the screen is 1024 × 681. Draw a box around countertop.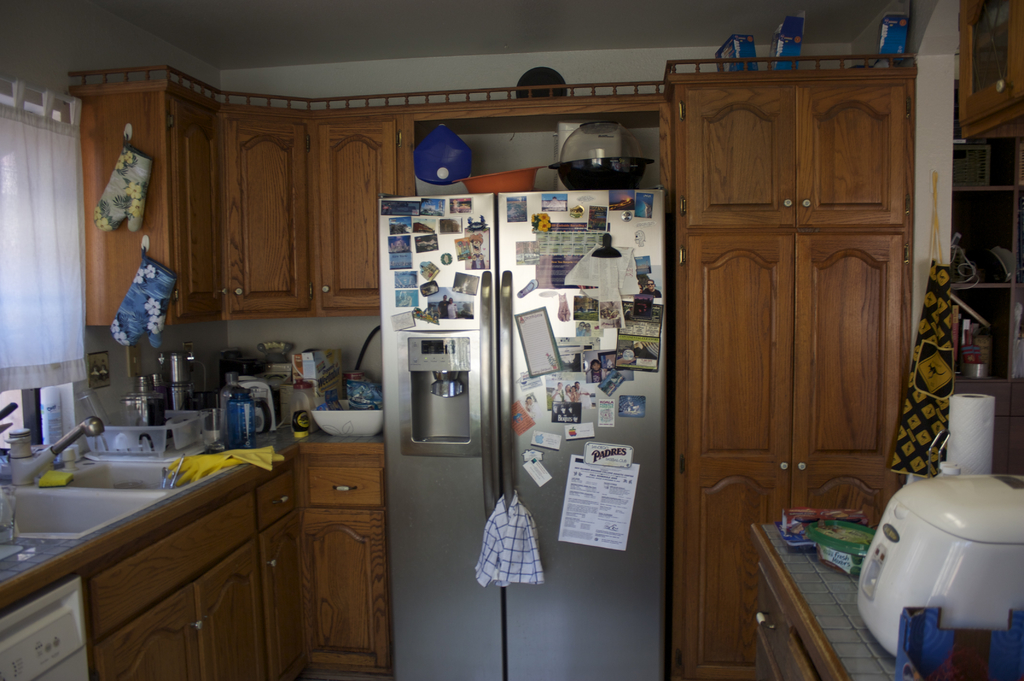
crop(0, 412, 384, 606).
